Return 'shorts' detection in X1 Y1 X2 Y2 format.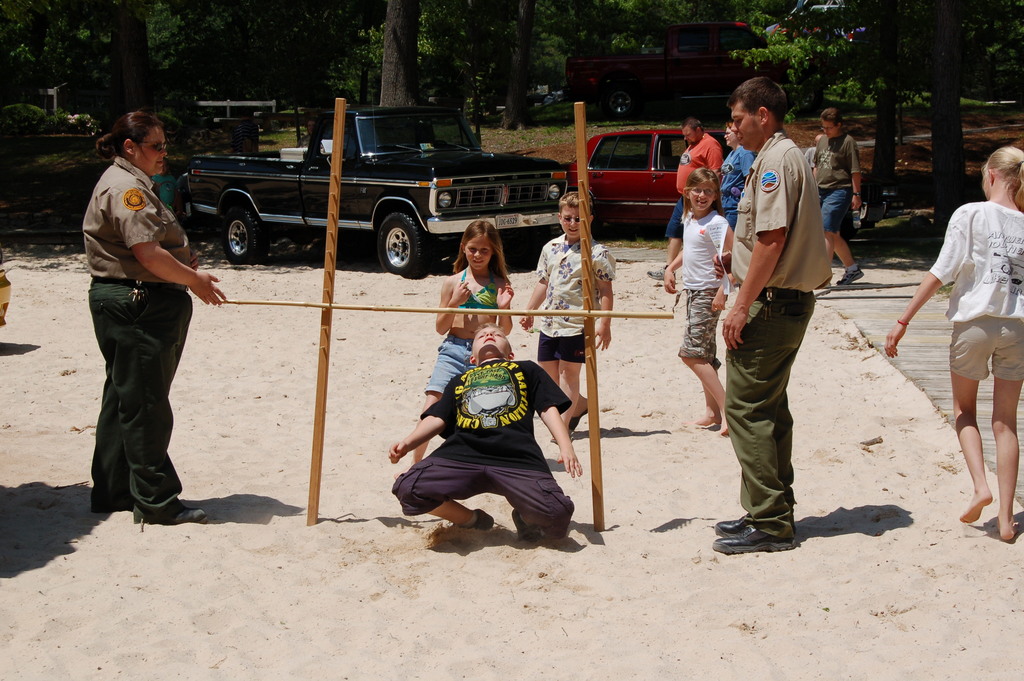
945 313 1023 381.
